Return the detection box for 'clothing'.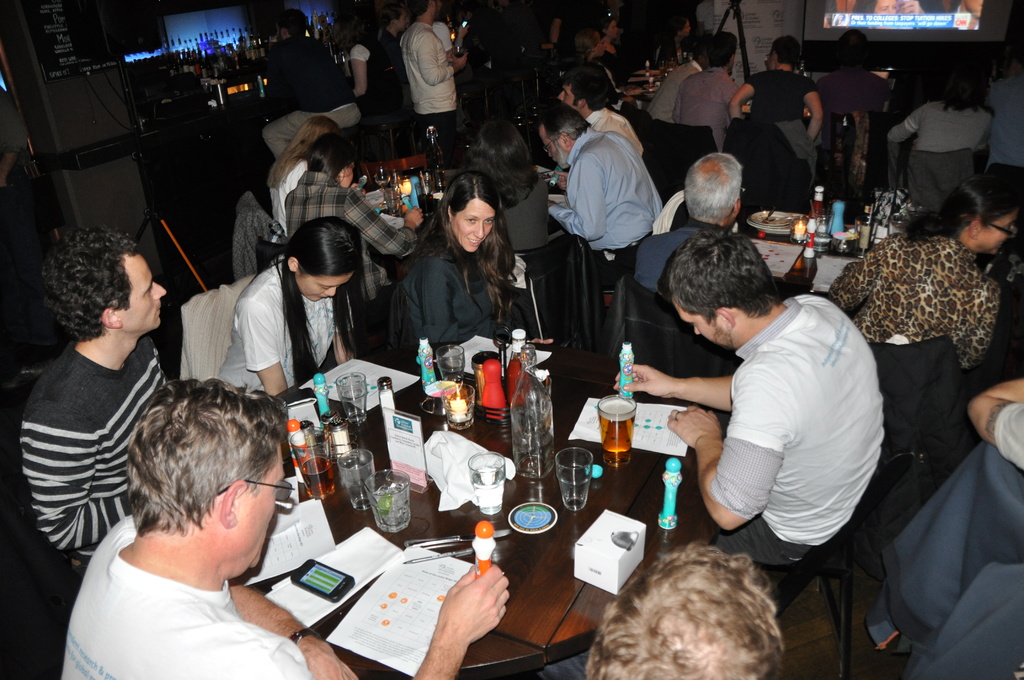
left=638, top=63, right=702, bottom=128.
